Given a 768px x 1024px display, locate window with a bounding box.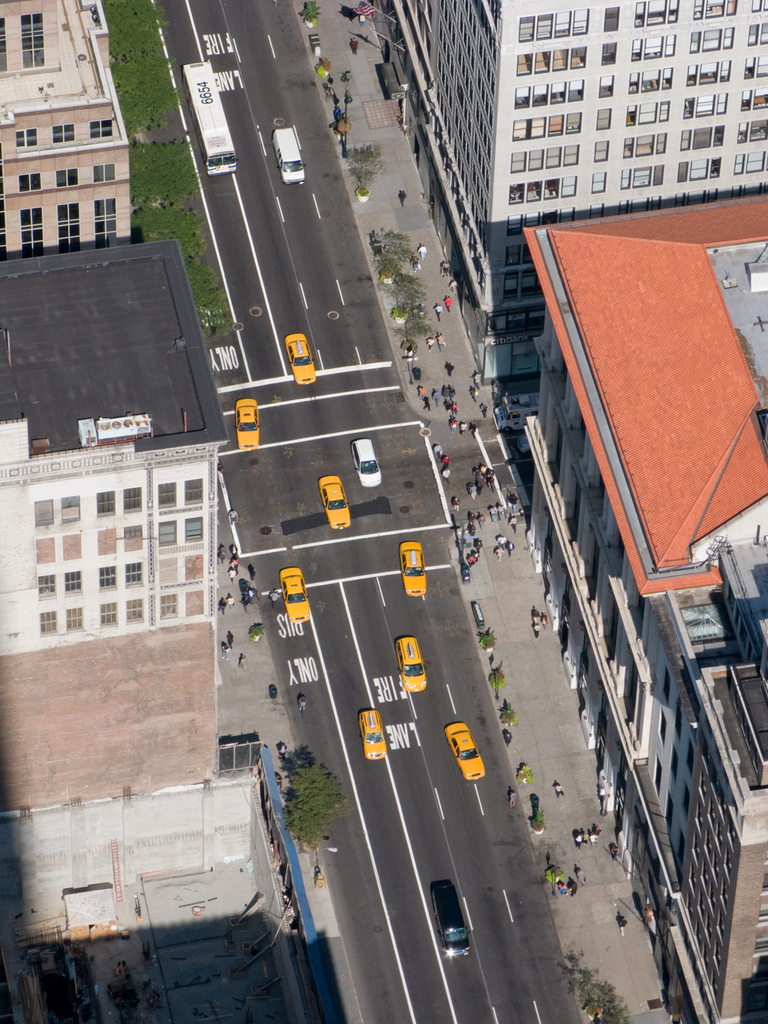
Located: l=64, t=573, r=80, b=596.
